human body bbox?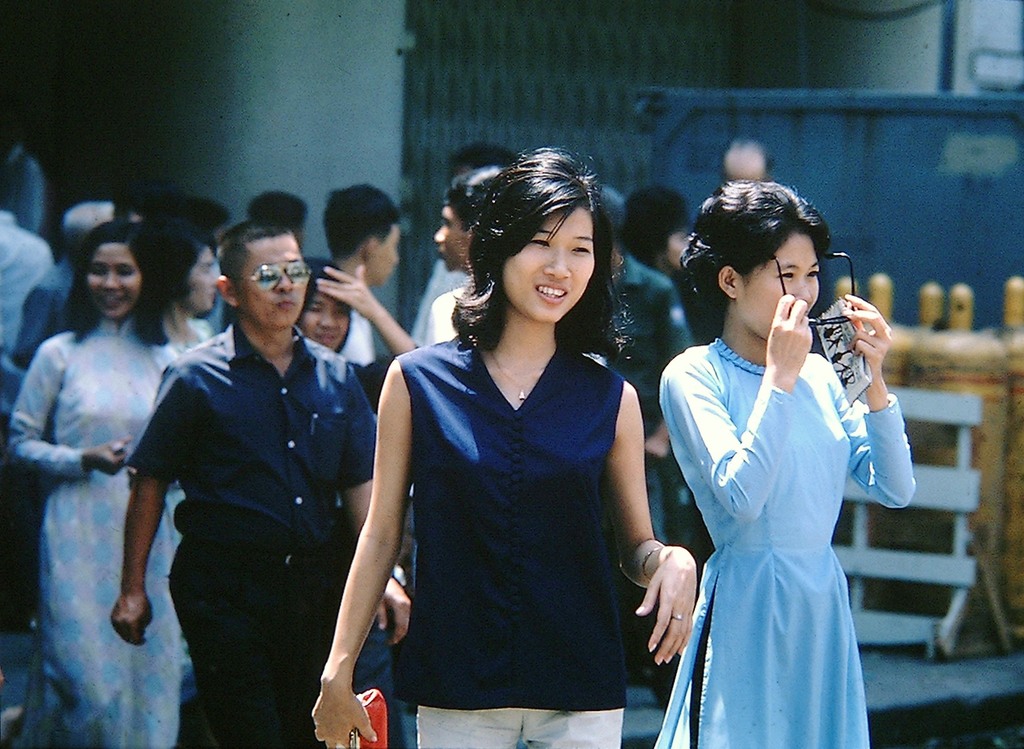
(434,288,472,338)
